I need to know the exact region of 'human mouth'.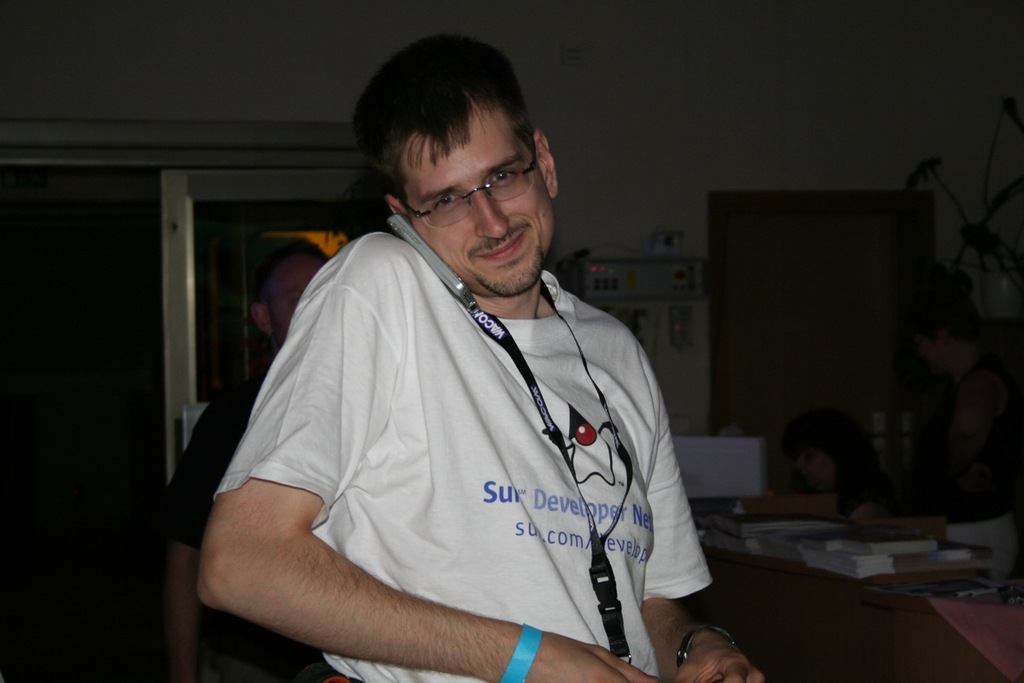
Region: {"x1": 474, "y1": 233, "x2": 524, "y2": 260}.
